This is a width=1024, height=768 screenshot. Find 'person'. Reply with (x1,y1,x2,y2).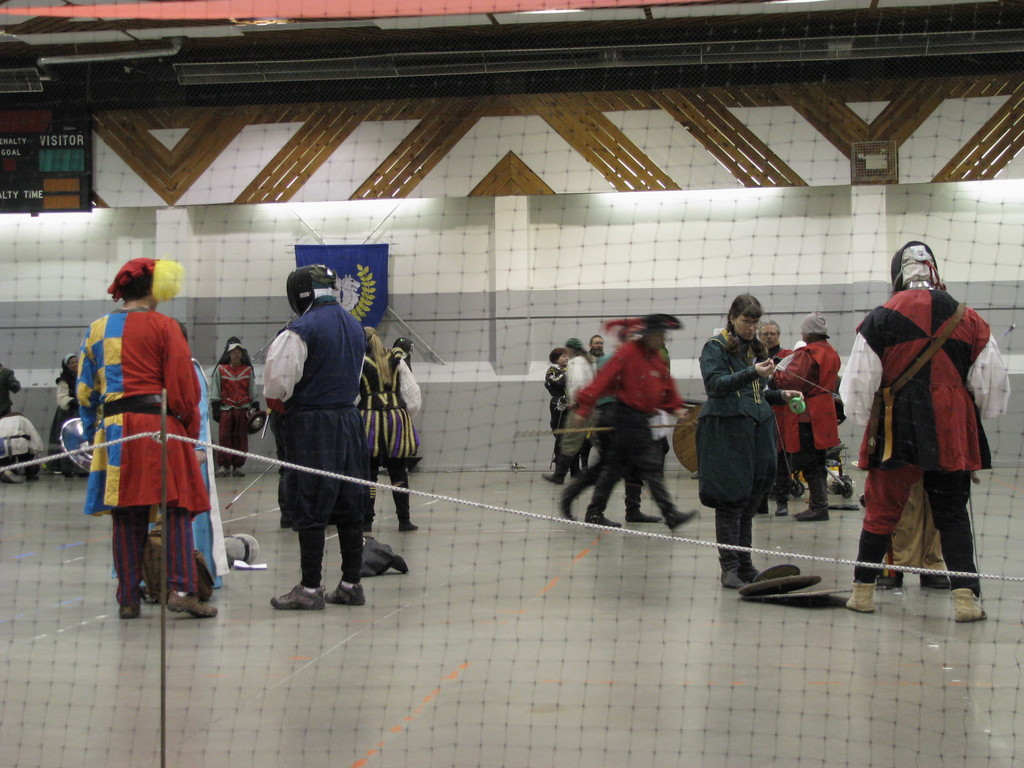
(695,288,806,584).
